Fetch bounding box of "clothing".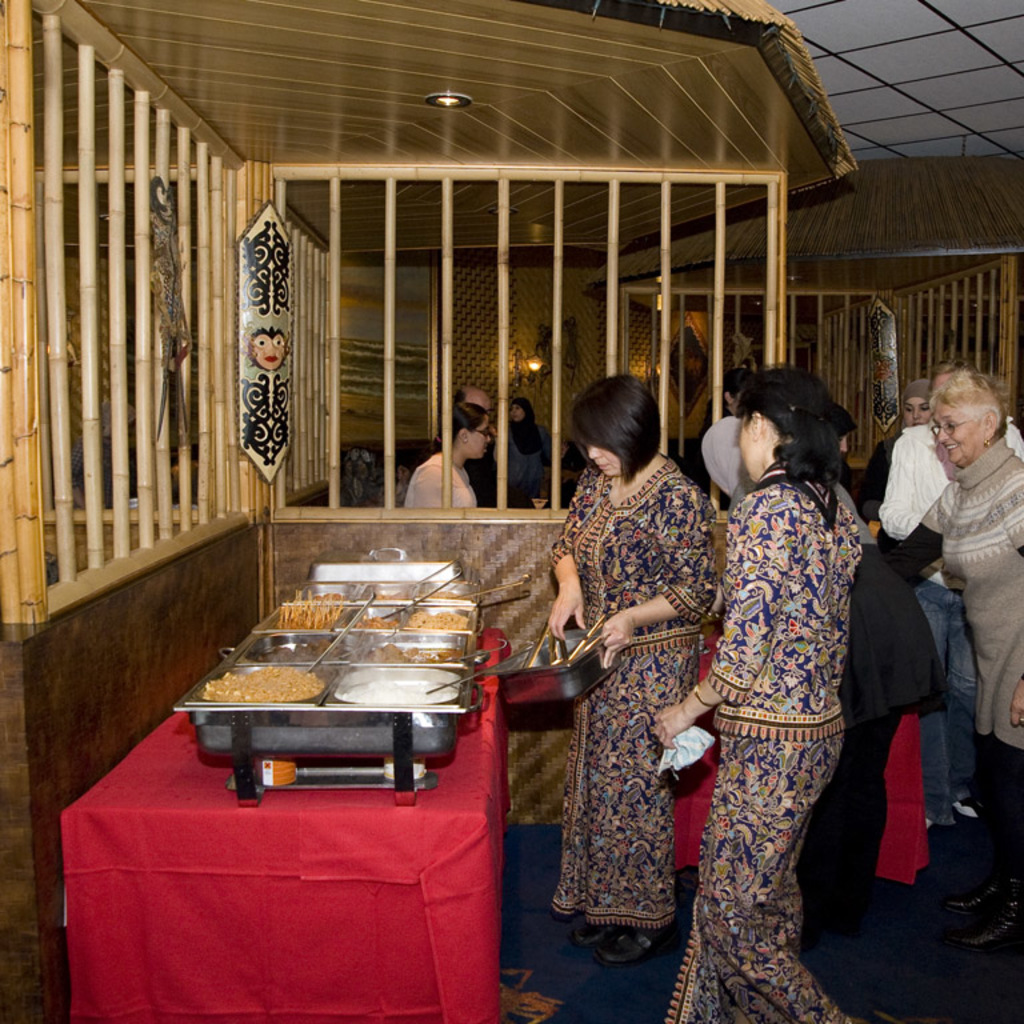
Bbox: pyautogui.locateOnScreen(691, 407, 735, 508).
